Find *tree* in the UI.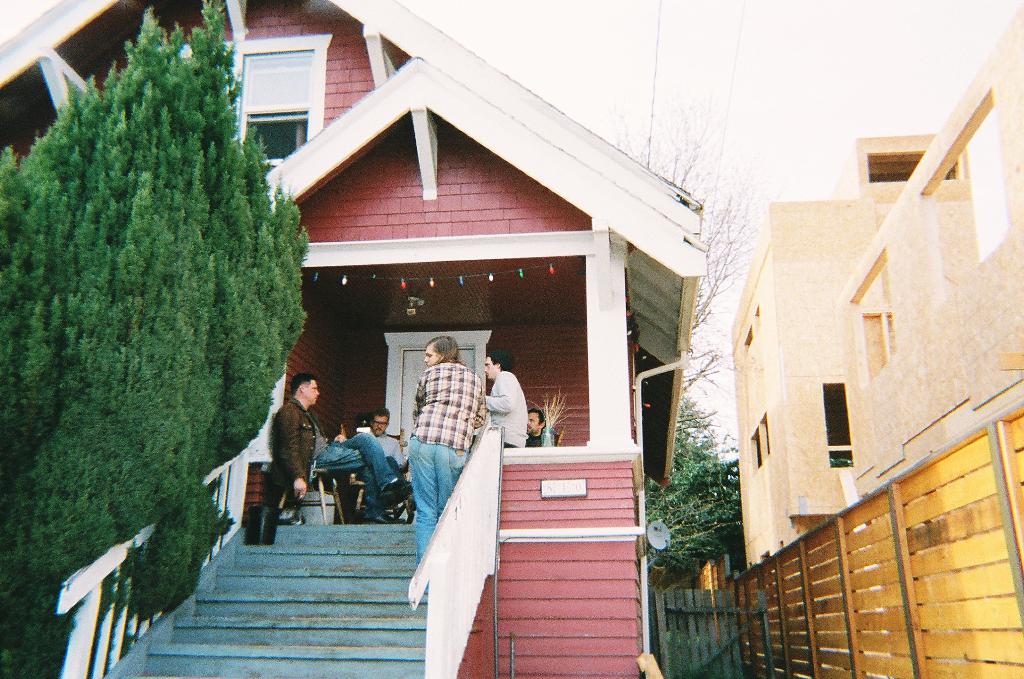
UI element at 606, 95, 732, 445.
